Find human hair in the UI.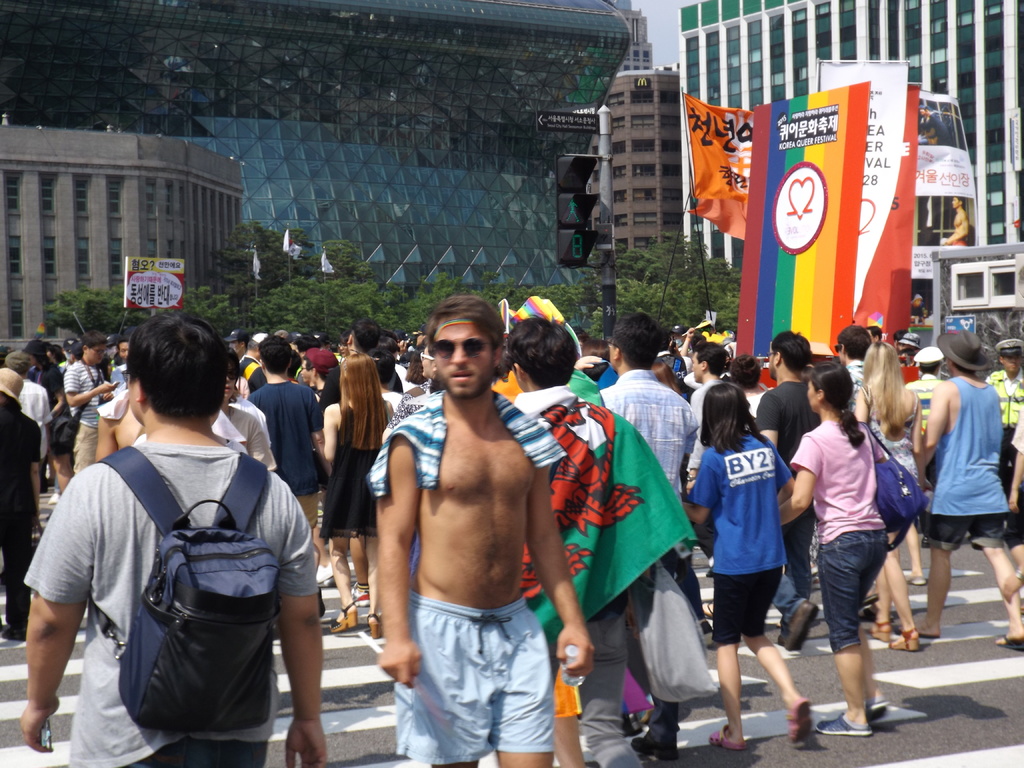
UI element at x1=658, y1=367, x2=678, y2=396.
